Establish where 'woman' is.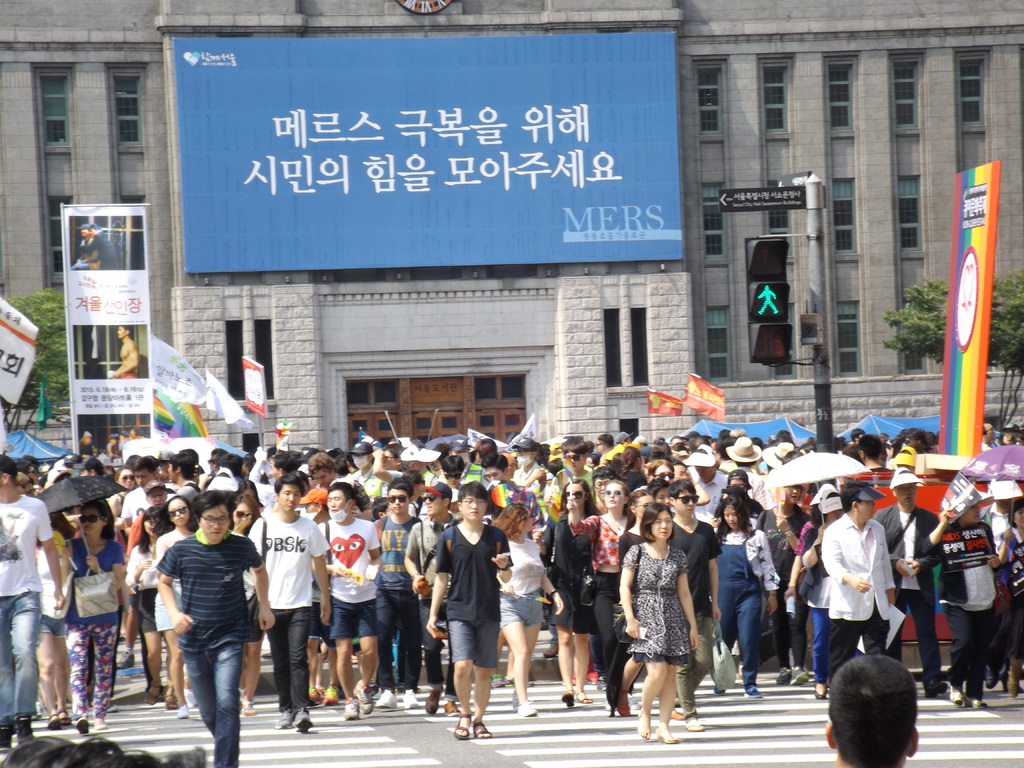
Established at 997, 497, 1023, 701.
